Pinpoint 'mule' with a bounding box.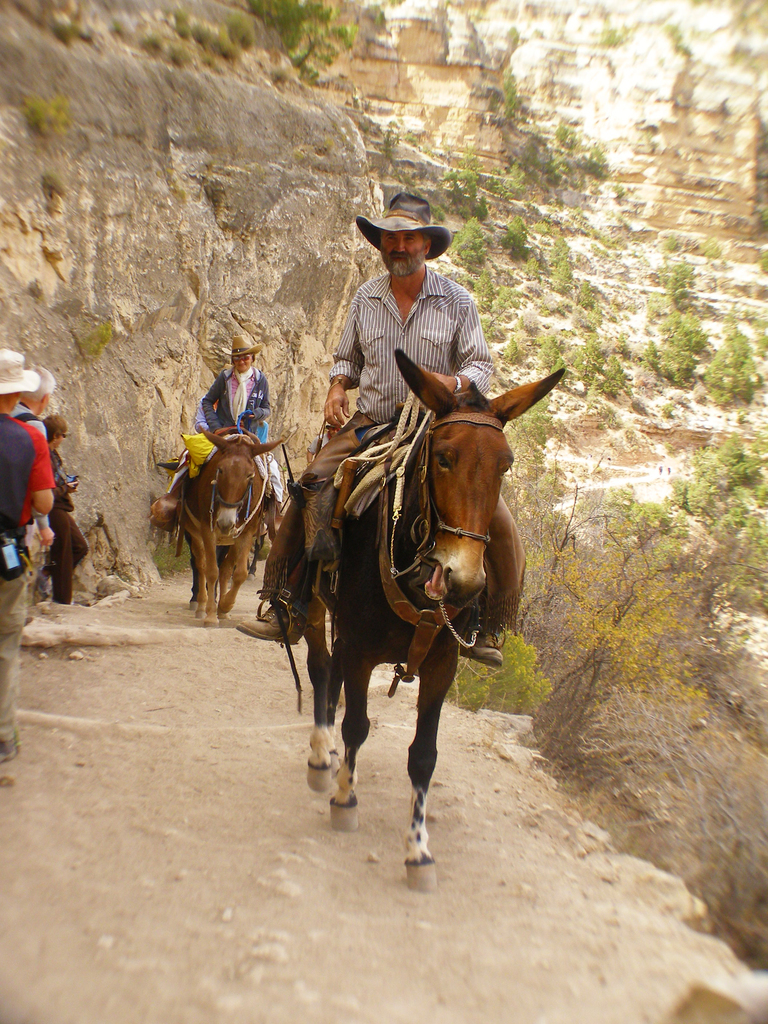
(left=285, top=346, right=567, bottom=867).
